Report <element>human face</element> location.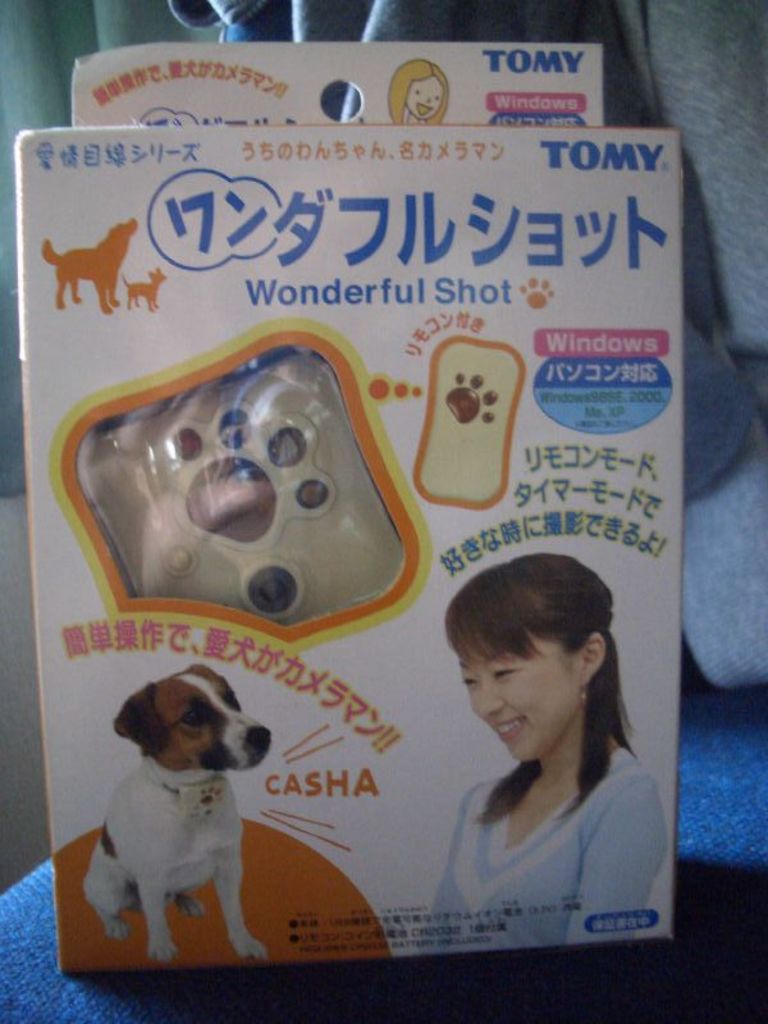
Report: region(411, 78, 439, 123).
